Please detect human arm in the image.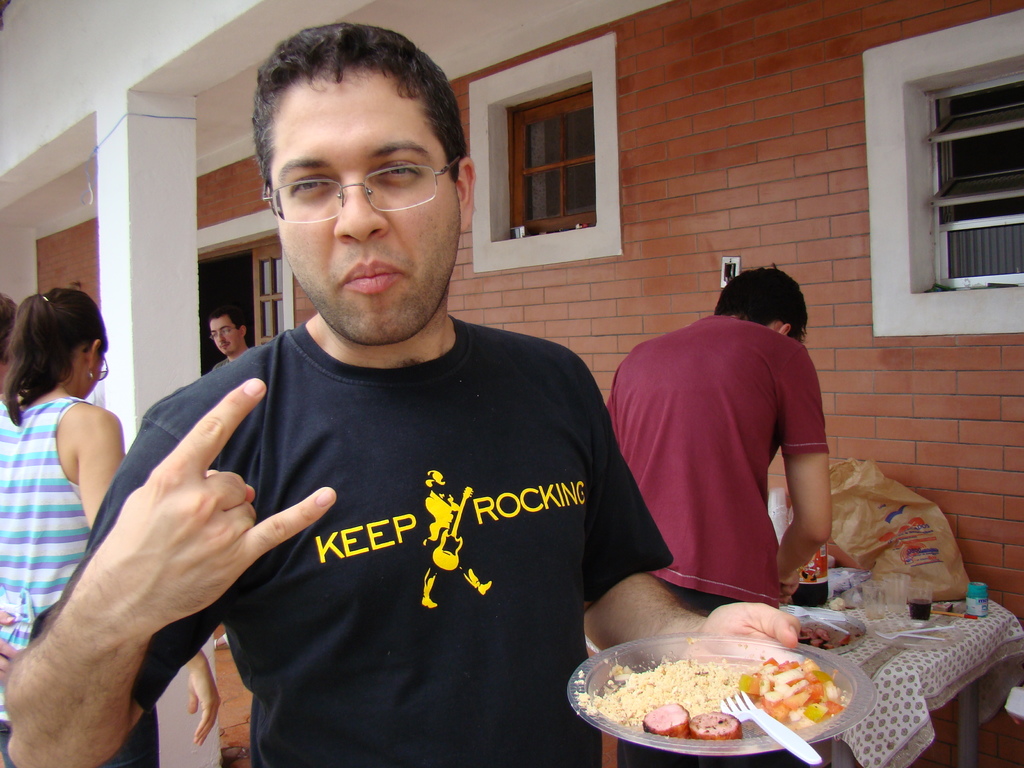
bbox=(26, 364, 272, 767).
